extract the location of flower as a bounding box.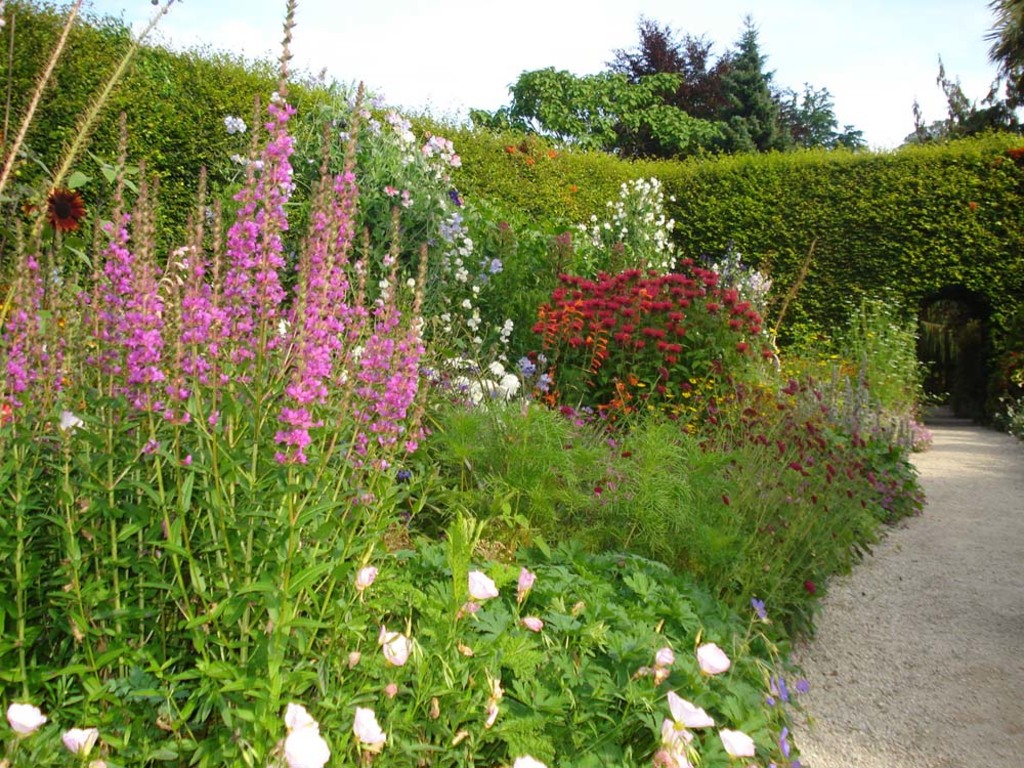
[x1=515, y1=563, x2=532, y2=601].
